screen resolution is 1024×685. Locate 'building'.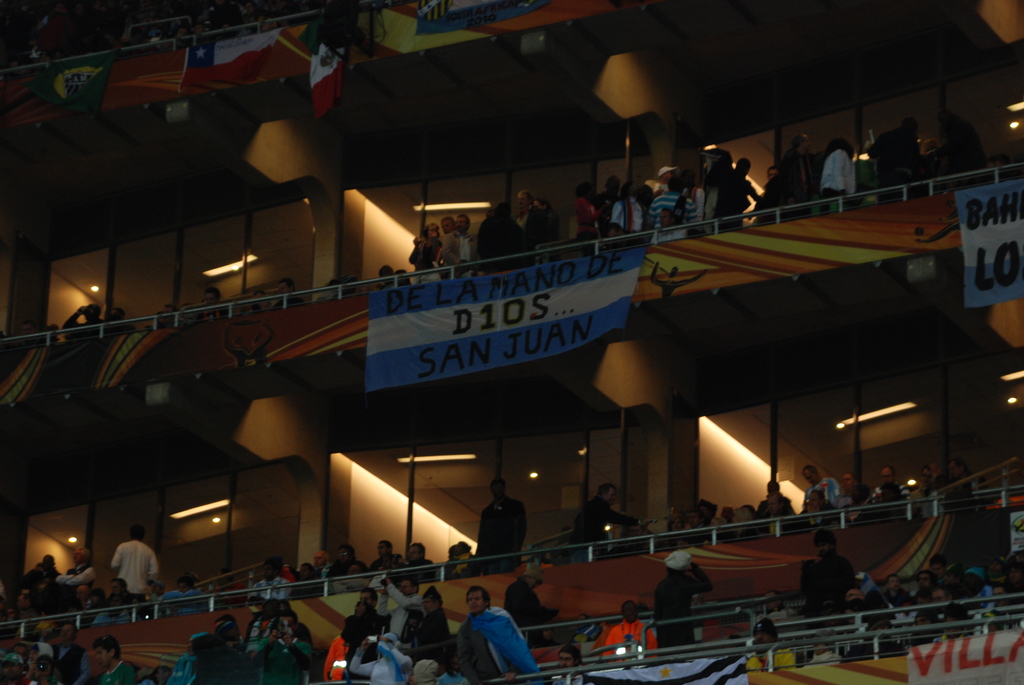
(x1=0, y1=0, x2=1023, y2=684).
